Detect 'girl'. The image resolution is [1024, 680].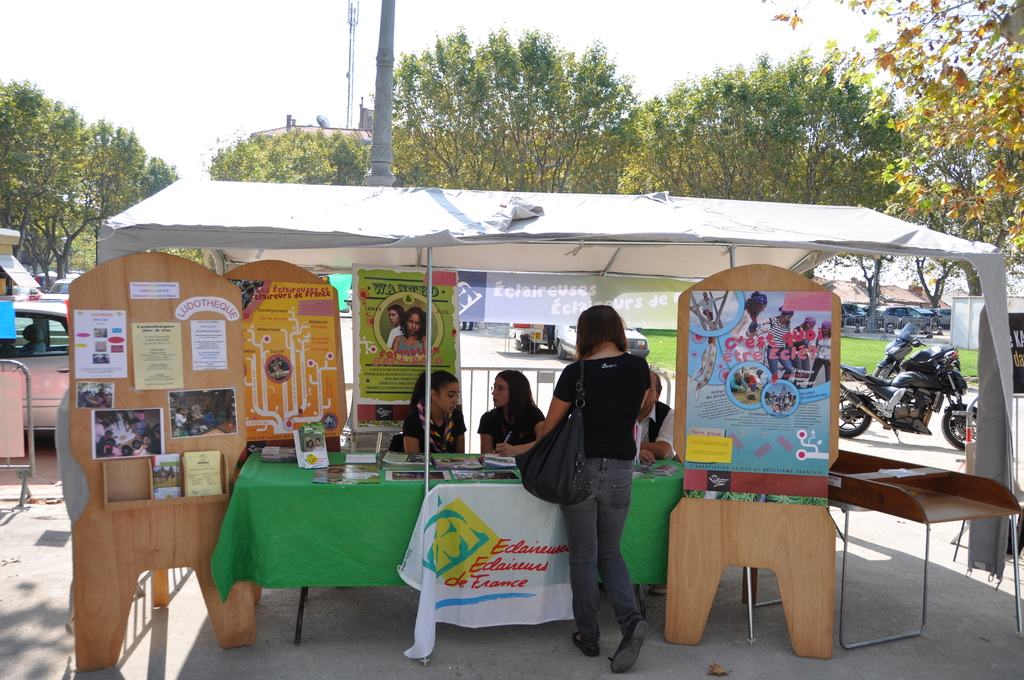
{"x1": 97, "y1": 393, "x2": 108, "y2": 407}.
